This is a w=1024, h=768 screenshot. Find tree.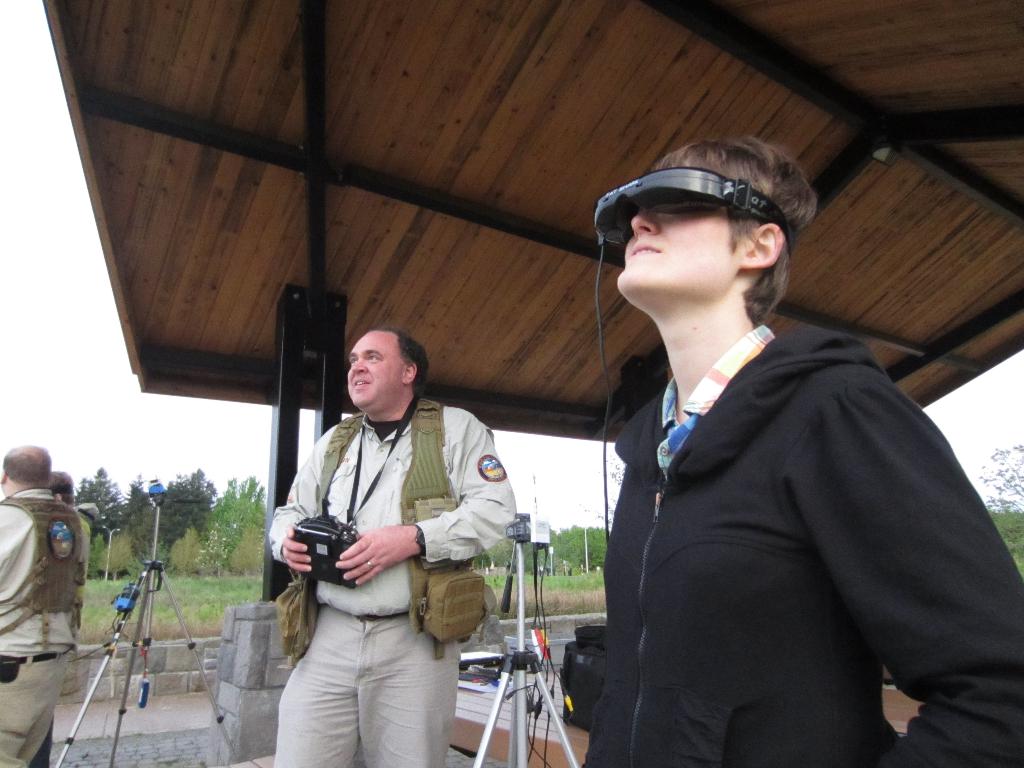
Bounding box: bbox(221, 474, 257, 565).
